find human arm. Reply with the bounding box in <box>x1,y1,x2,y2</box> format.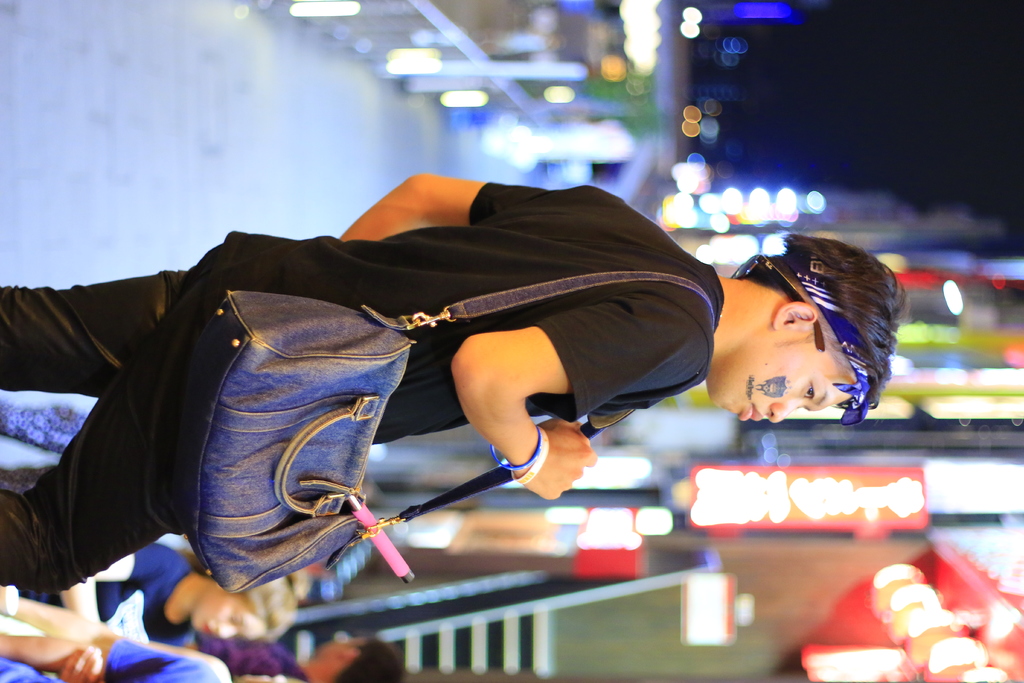
<box>9,589,236,682</box>.
